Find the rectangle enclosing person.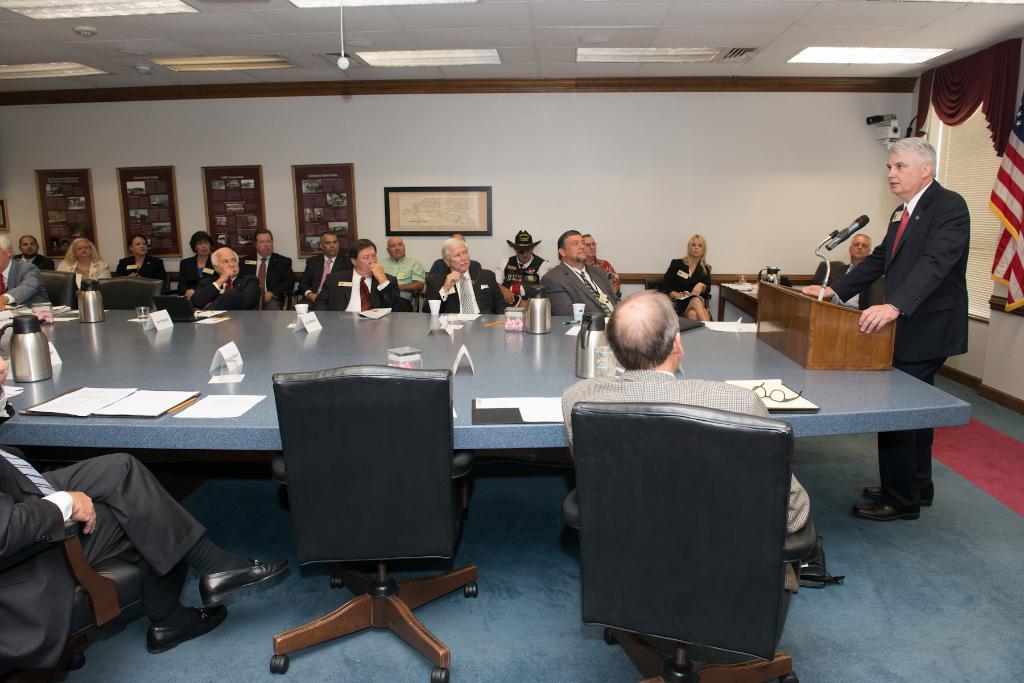
box(379, 229, 427, 301).
